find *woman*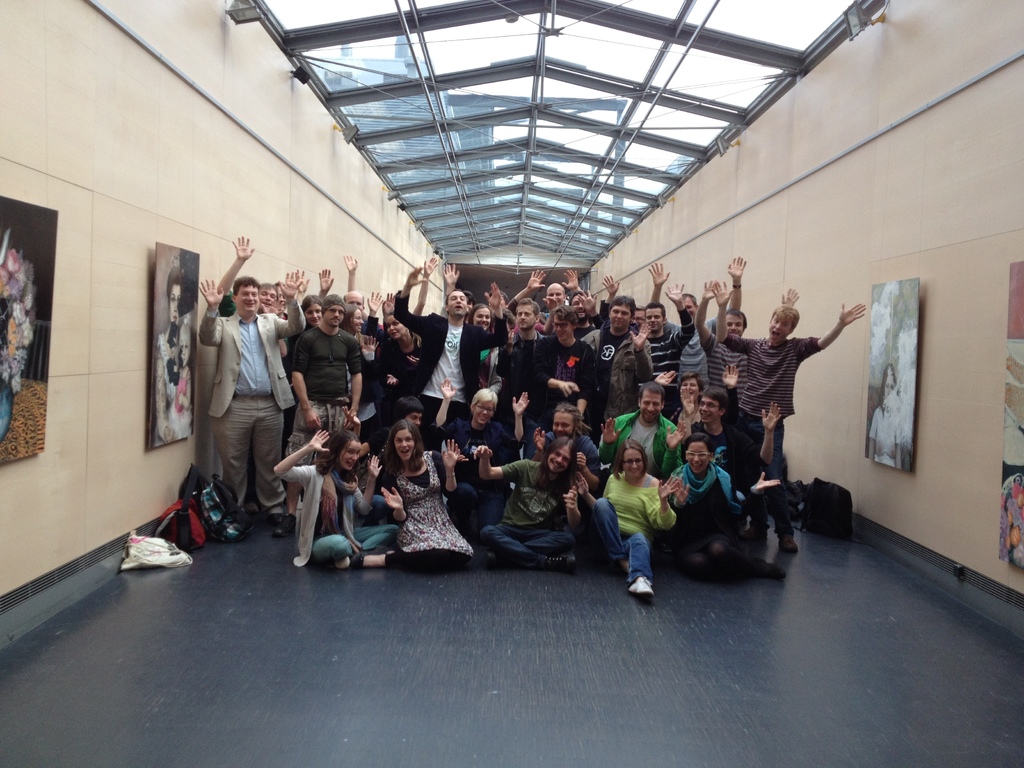
box=[339, 300, 386, 440]
